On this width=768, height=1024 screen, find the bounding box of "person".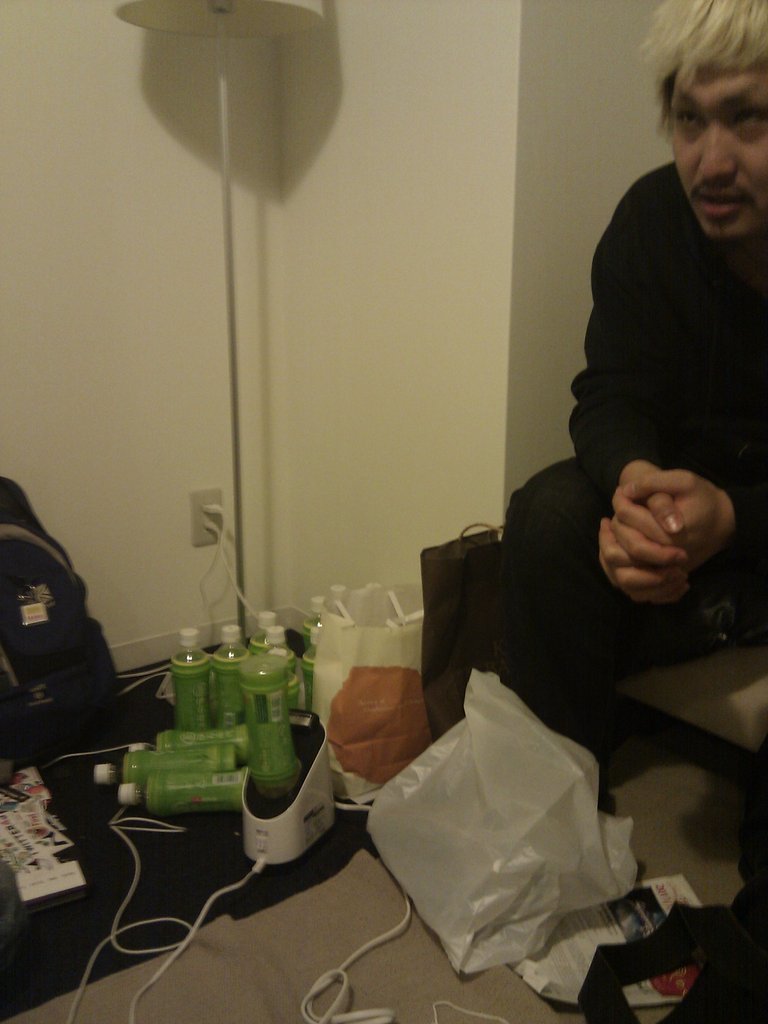
Bounding box: [499,58,758,700].
